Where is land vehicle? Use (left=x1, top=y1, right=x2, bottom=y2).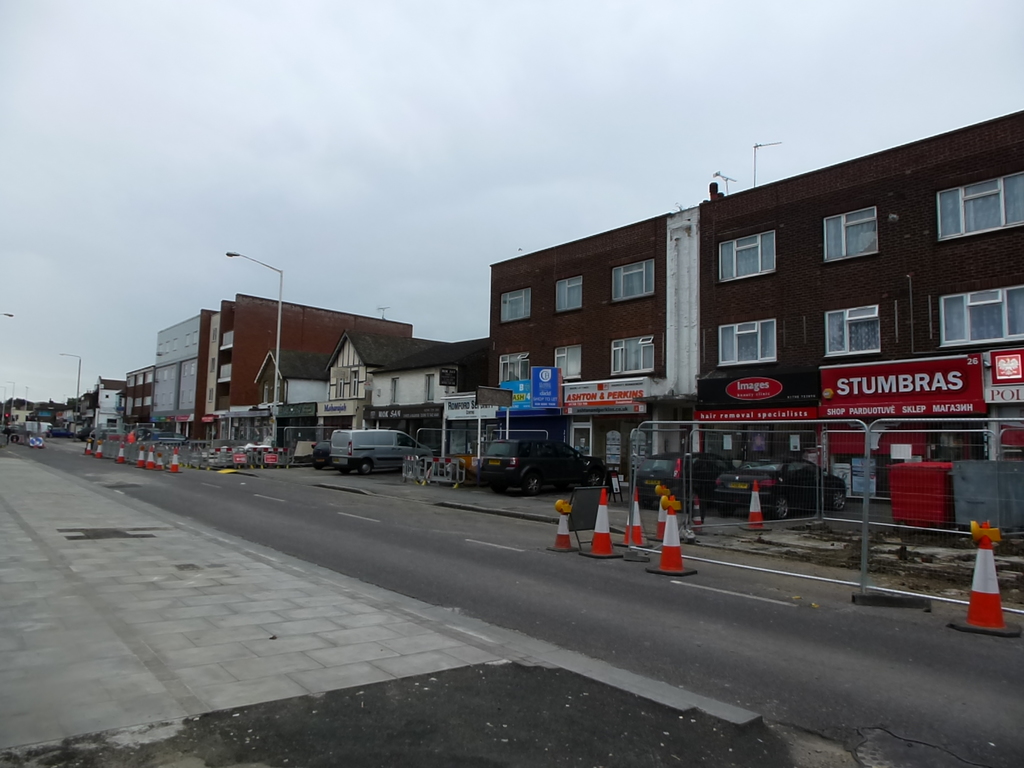
(left=637, top=451, right=732, bottom=508).
